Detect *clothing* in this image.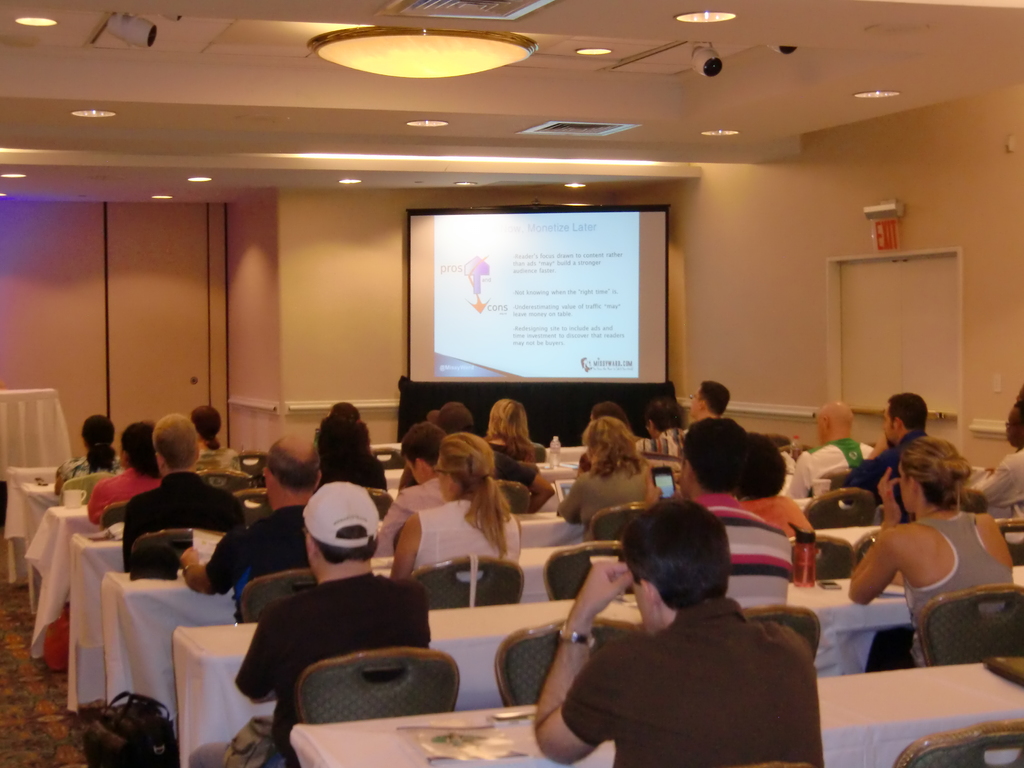
Detection: 969/447/1023/513.
